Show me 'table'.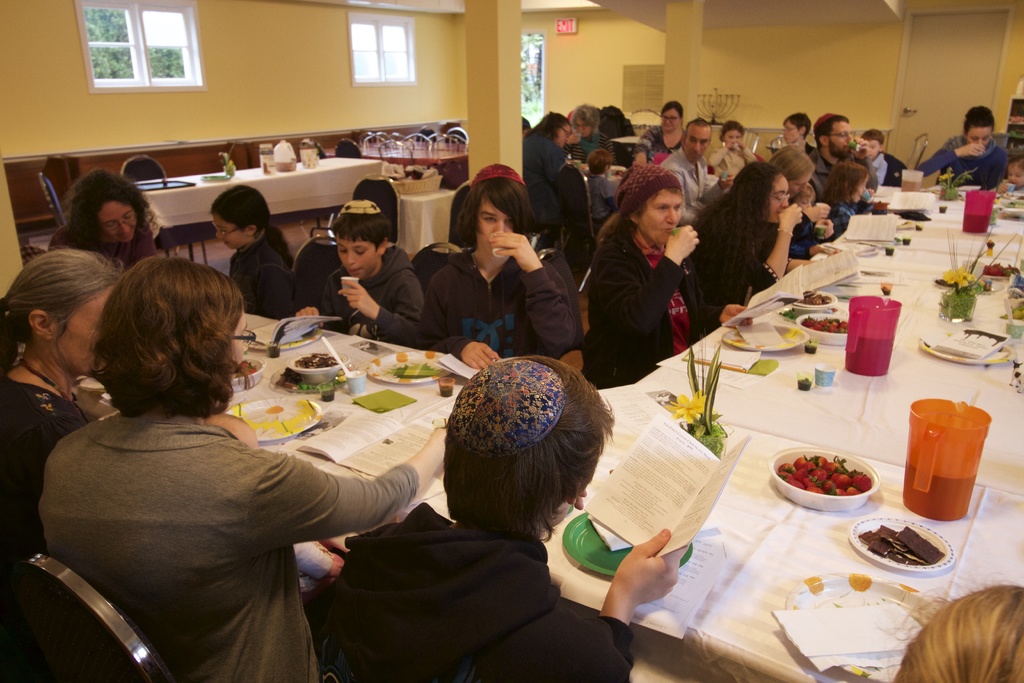
'table' is here: [x1=55, y1=306, x2=501, y2=570].
